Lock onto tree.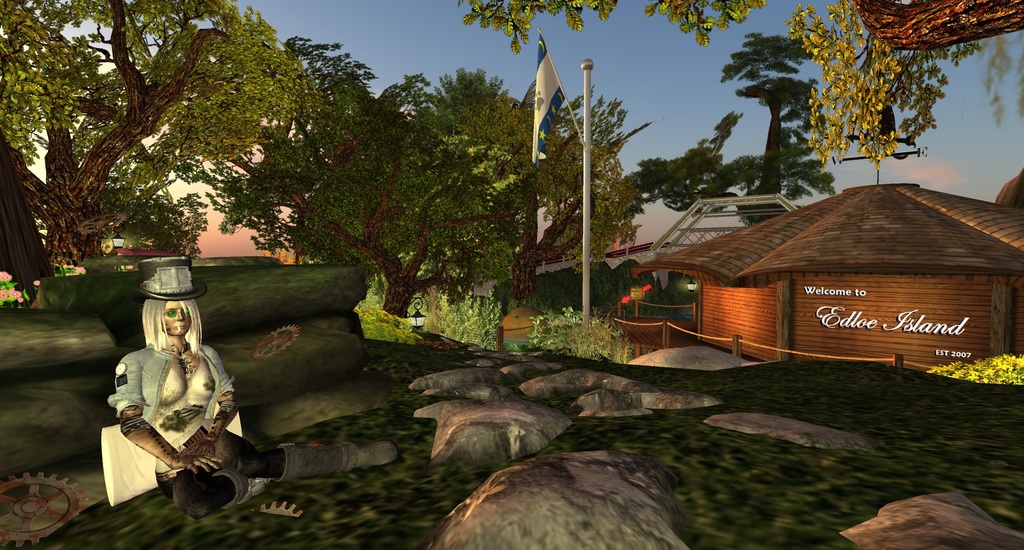
Locked: <bbox>0, 0, 309, 311</bbox>.
